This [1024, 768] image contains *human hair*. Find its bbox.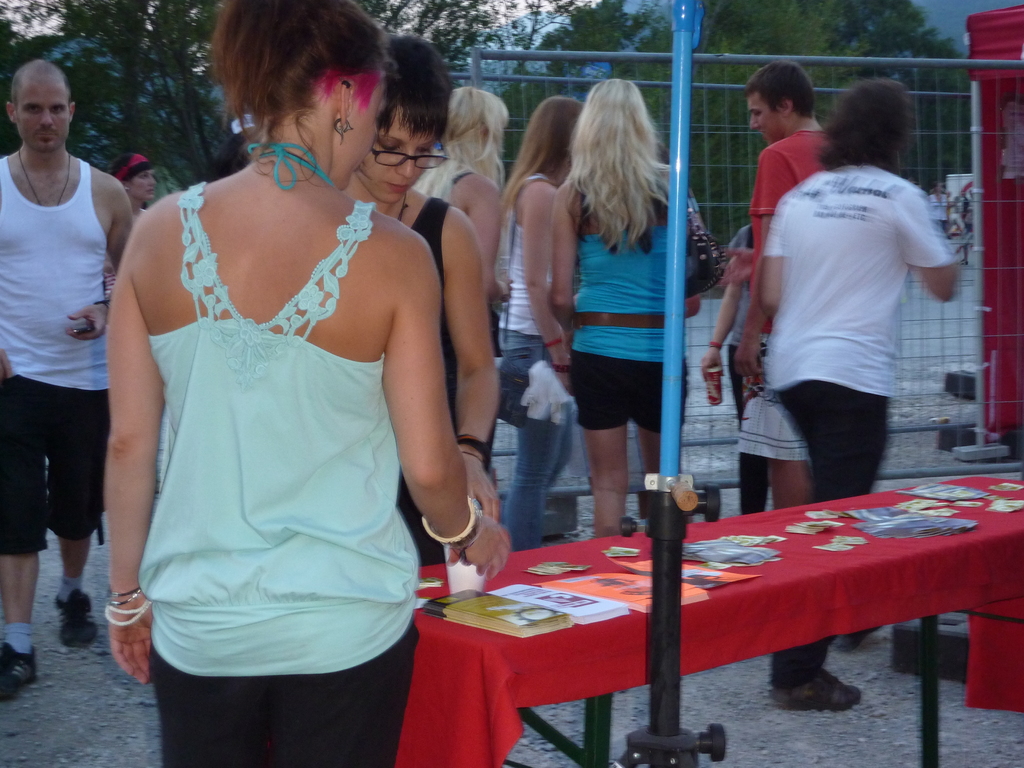
374/33/452/135.
